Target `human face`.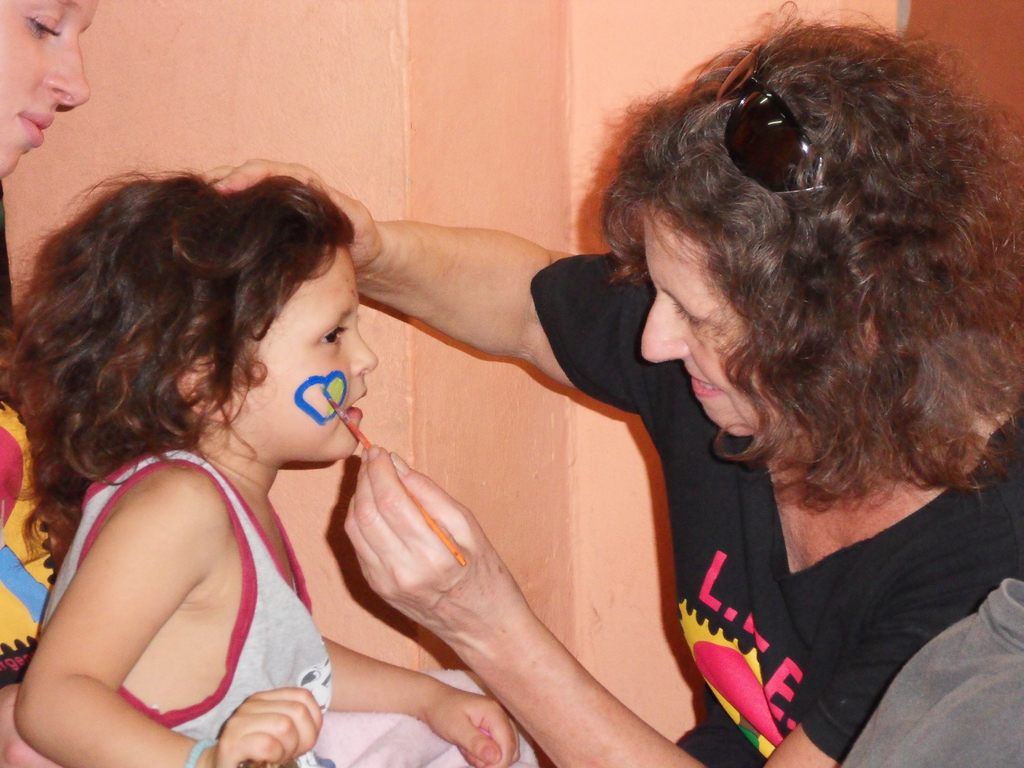
Target region: rect(222, 243, 377, 463).
